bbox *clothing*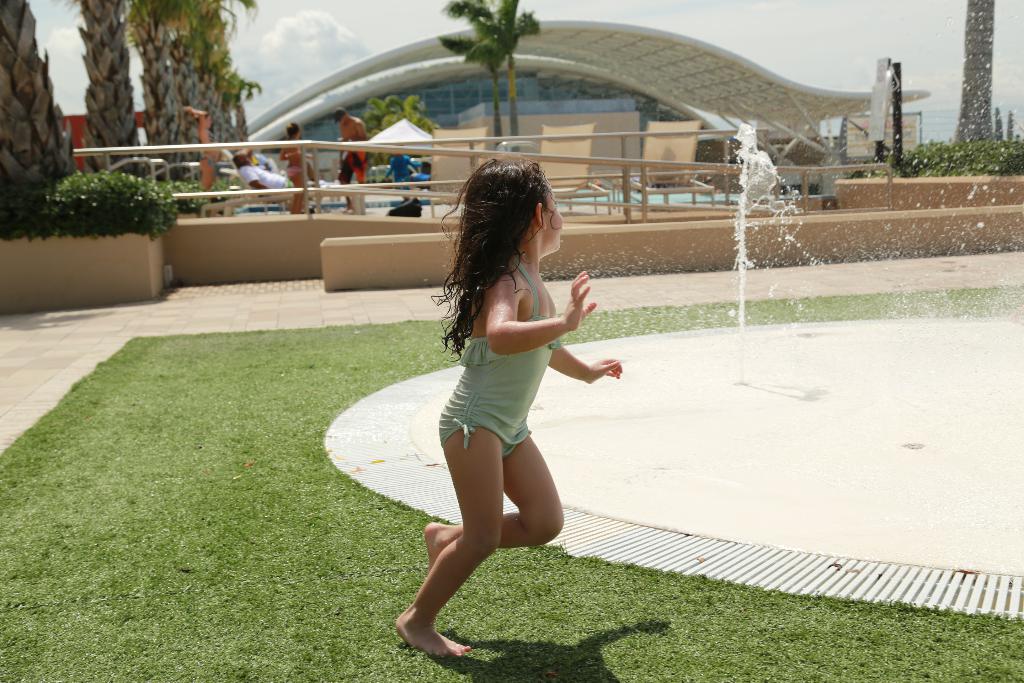
locate(237, 156, 303, 204)
